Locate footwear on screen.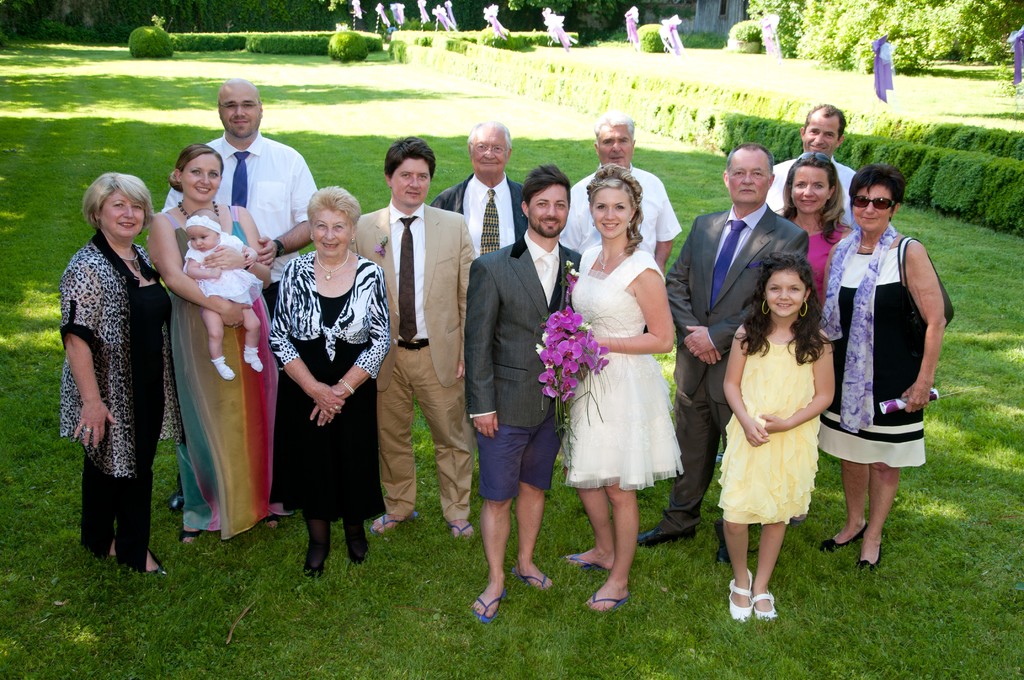
On screen at x1=181 y1=526 x2=205 y2=549.
